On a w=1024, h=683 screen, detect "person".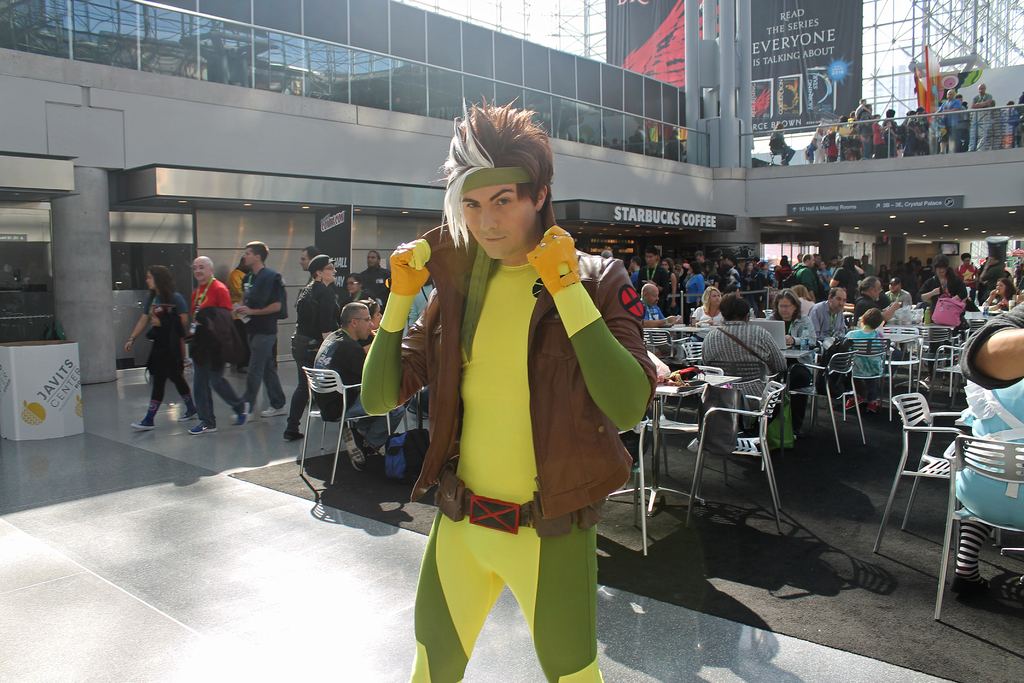
<box>124,266,198,427</box>.
